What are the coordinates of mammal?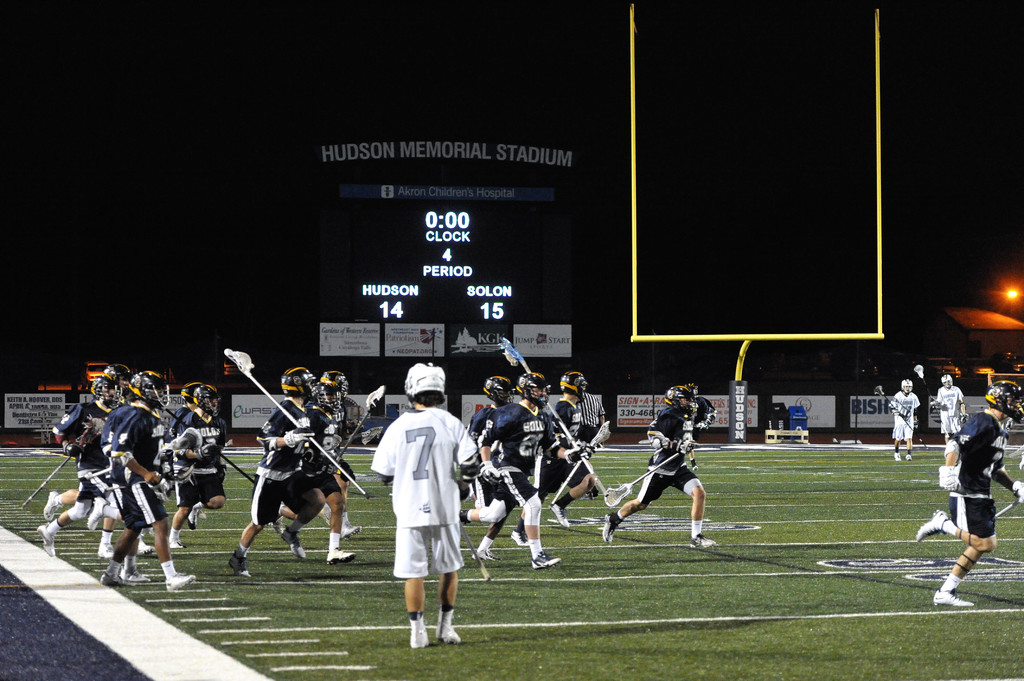
bbox(459, 373, 516, 559).
